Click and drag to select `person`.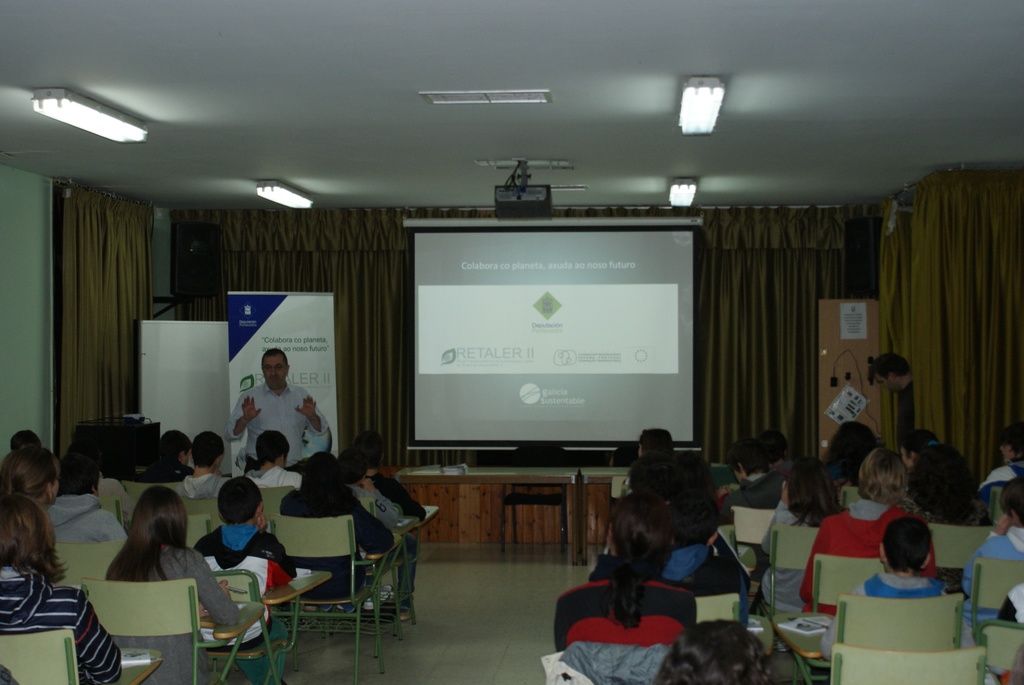
Selection: bbox(240, 427, 313, 493).
